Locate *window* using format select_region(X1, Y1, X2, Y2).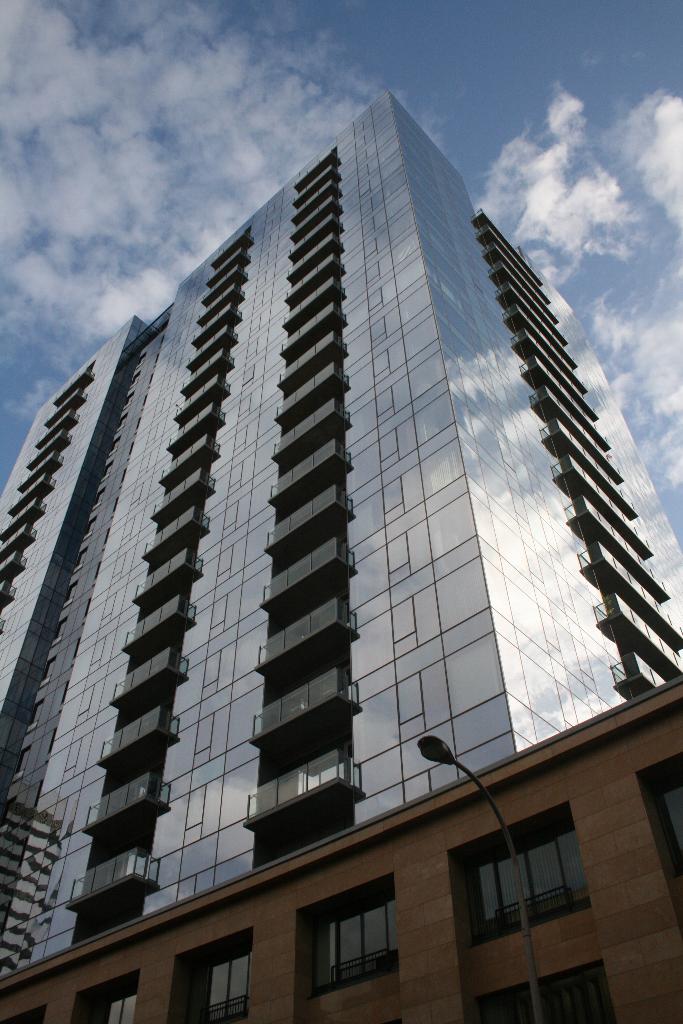
select_region(103, 460, 111, 483).
